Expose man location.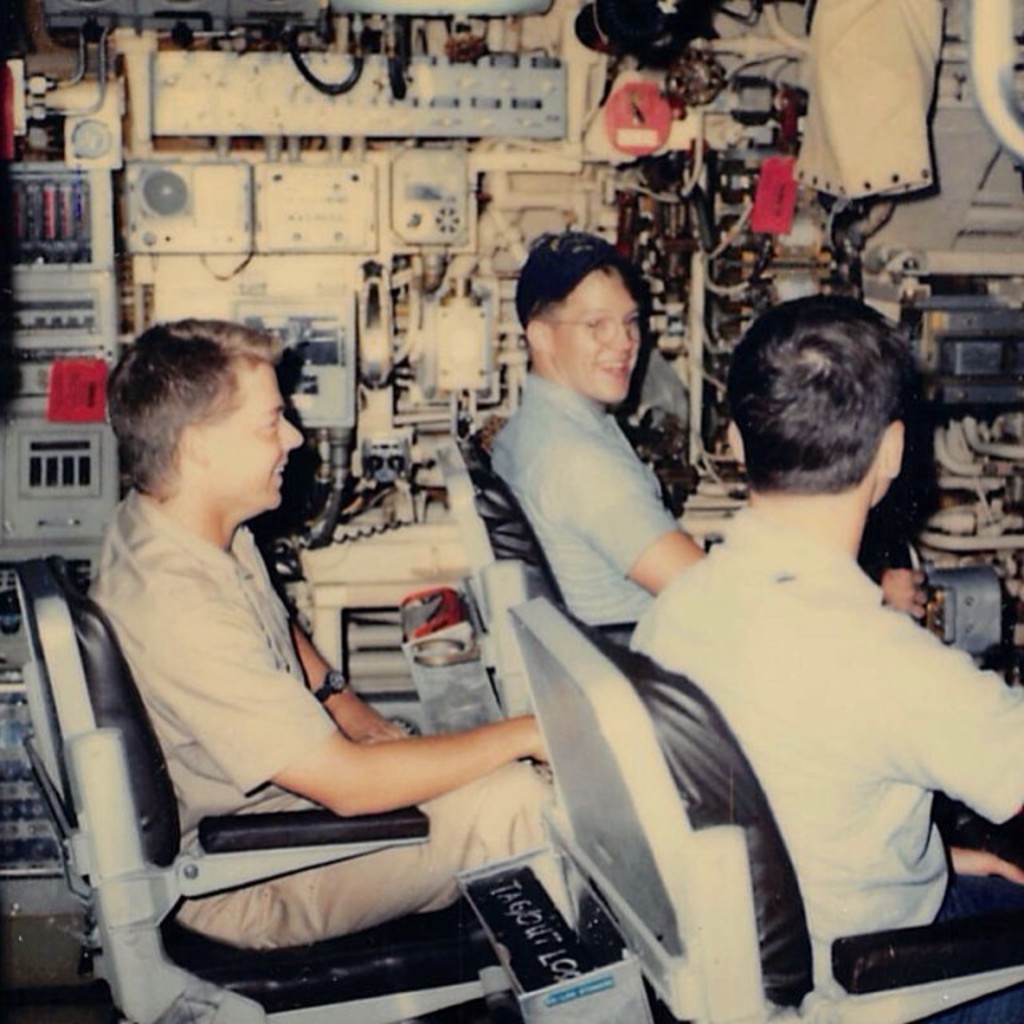
Exposed at [left=483, top=224, right=936, bottom=648].
